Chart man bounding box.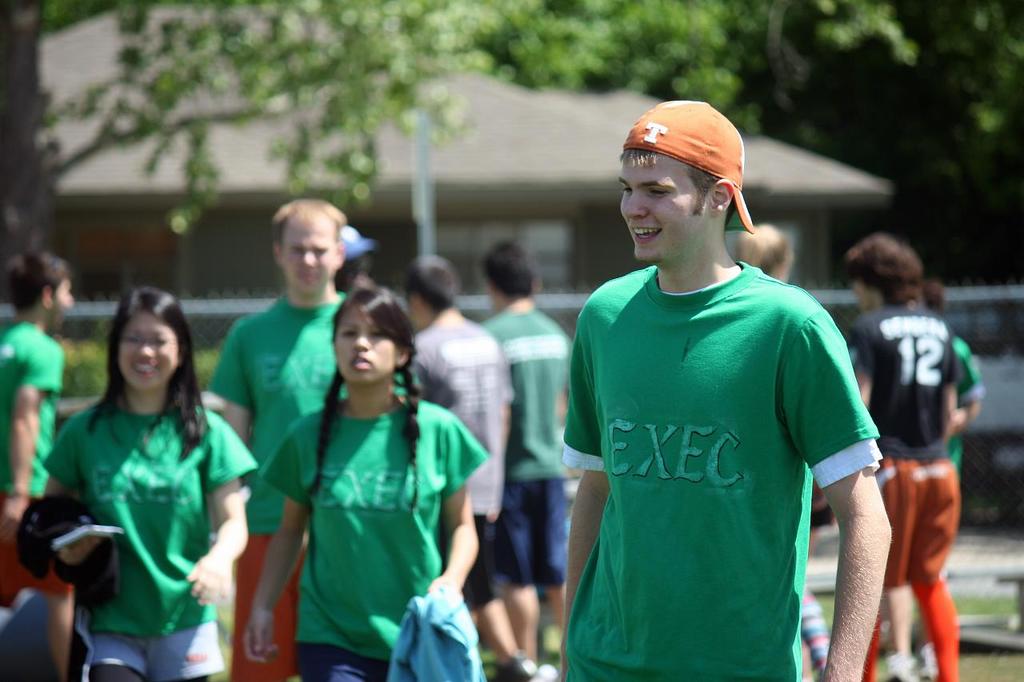
Charted: box=[209, 200, 346, 681].
